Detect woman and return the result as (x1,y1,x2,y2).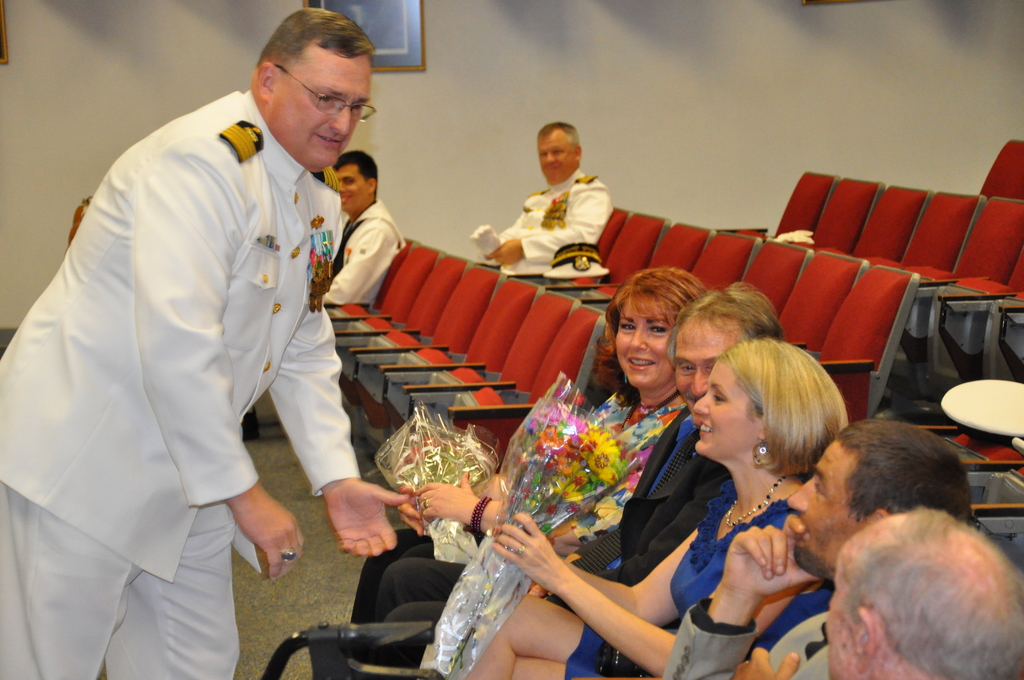
(461,342,850,679).
